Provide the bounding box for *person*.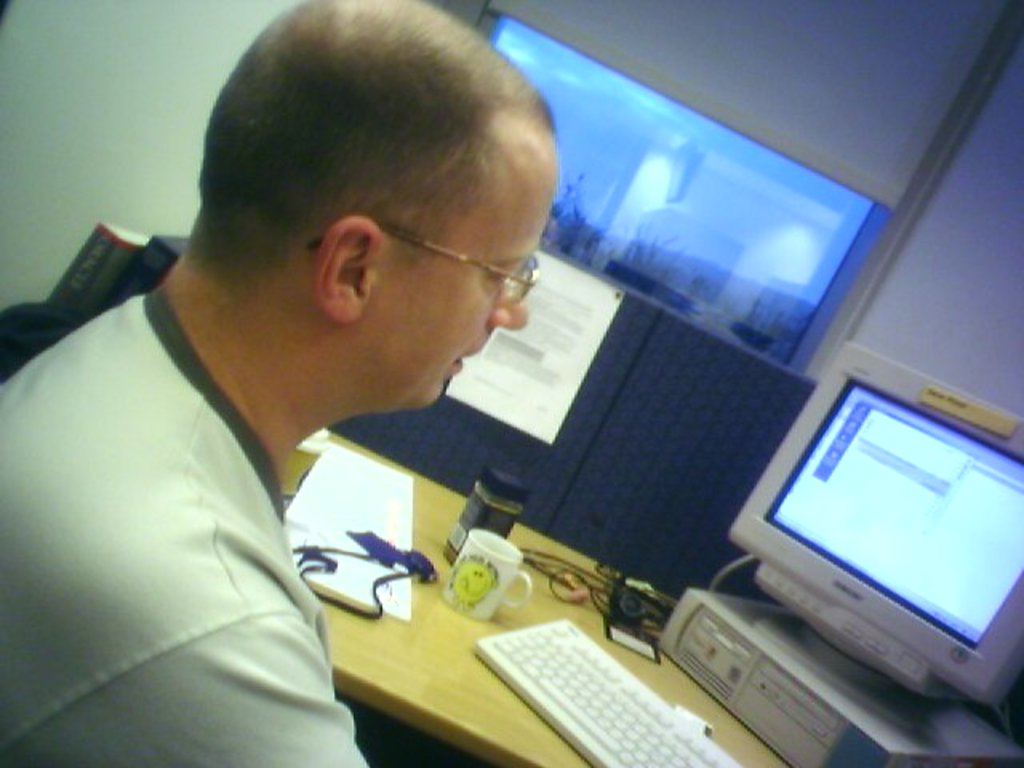
Rect(117, 0, 845, 765).
